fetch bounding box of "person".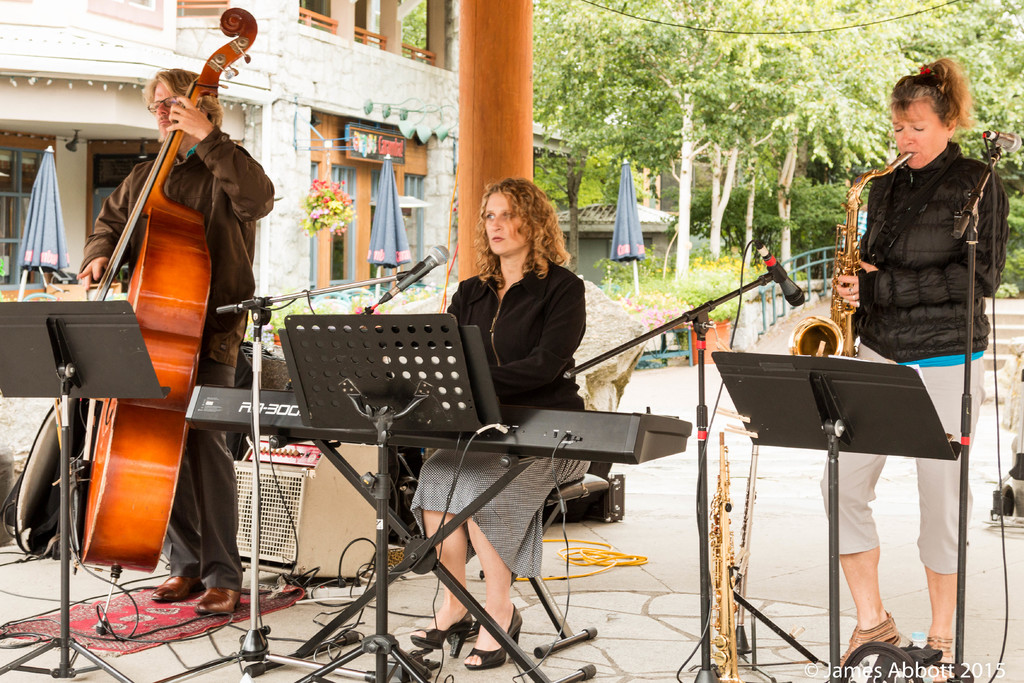
Bbox: [x1=73, y1=65, x2=278, y2=616].
